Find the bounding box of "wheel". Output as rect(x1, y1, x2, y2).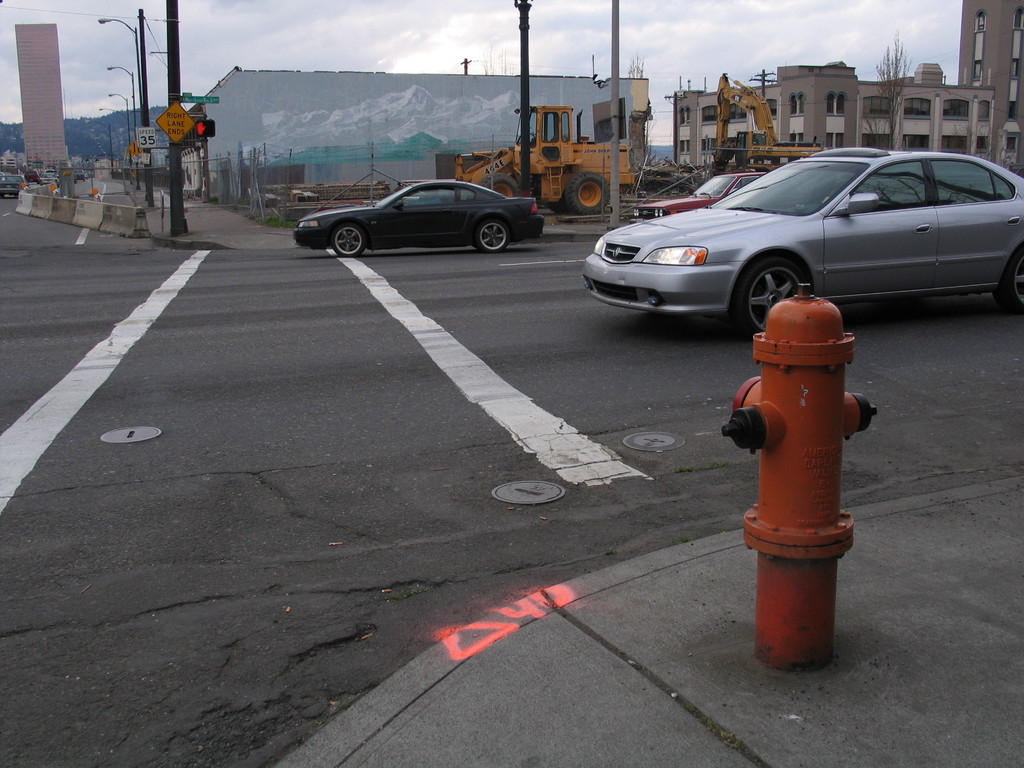
rect(730, 246, 817, 332).
